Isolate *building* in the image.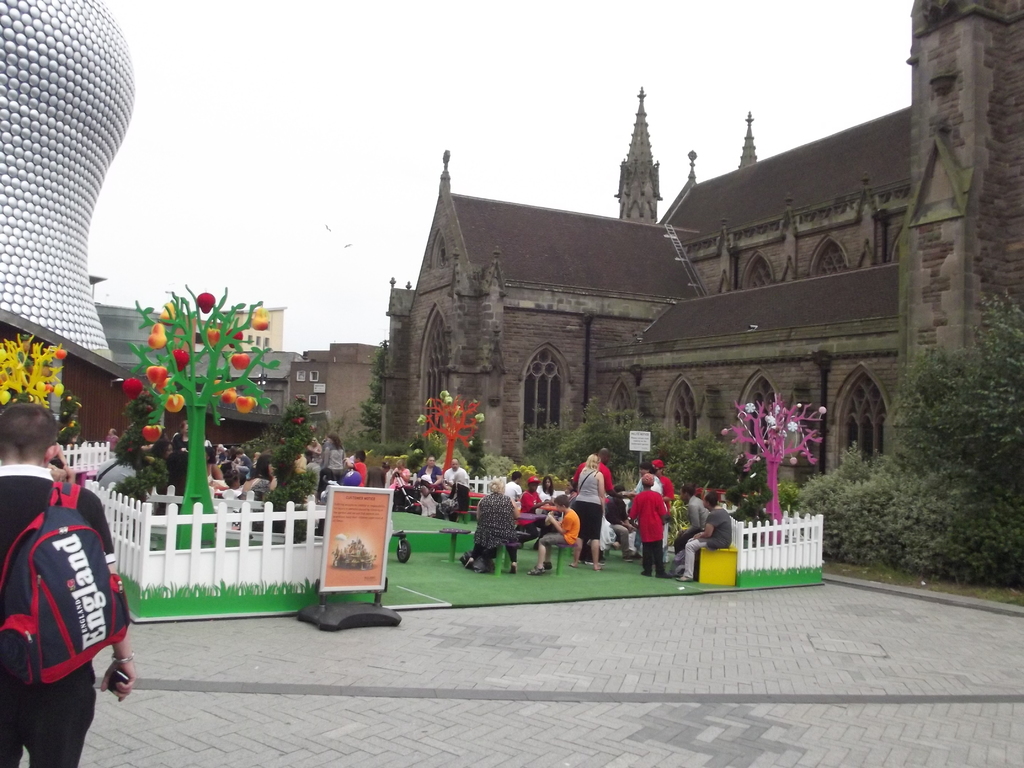
Isolated region: left=370, top=0, right=1023, bottom=590.
